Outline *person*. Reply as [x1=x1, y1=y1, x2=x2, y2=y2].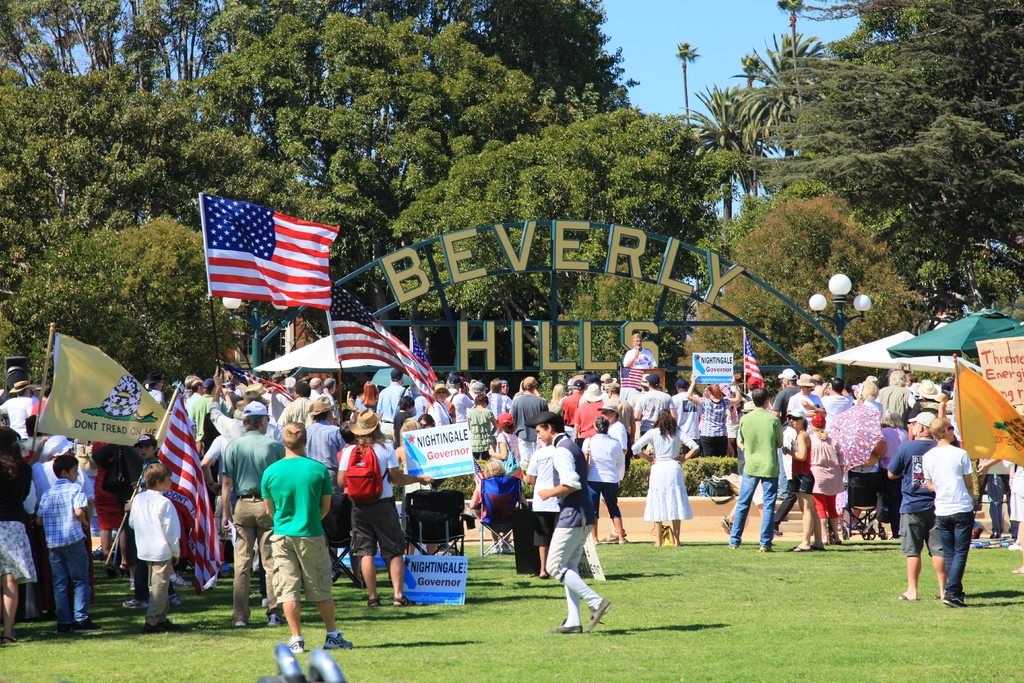
[x1=792, y1=375, x2=820, y2=419].
